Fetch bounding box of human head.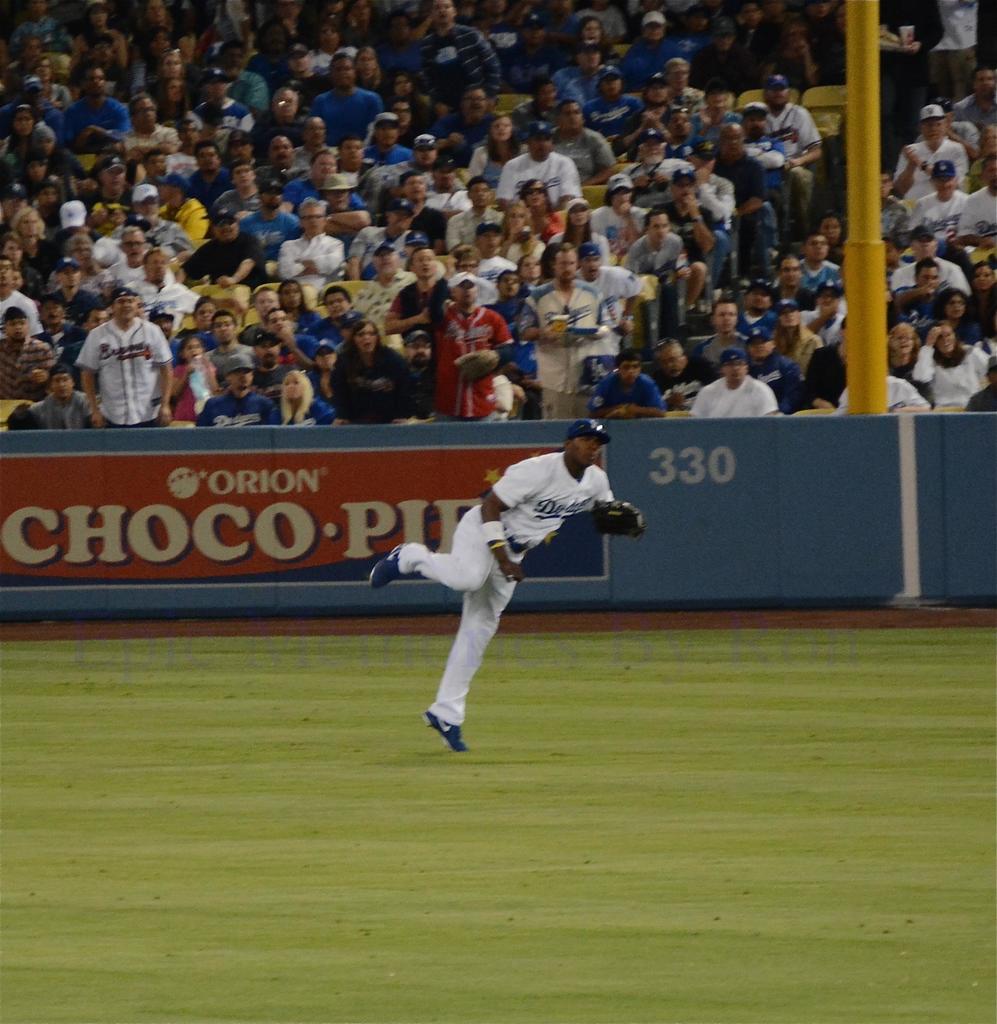
Bbox: 311, 147, 339, 177.
